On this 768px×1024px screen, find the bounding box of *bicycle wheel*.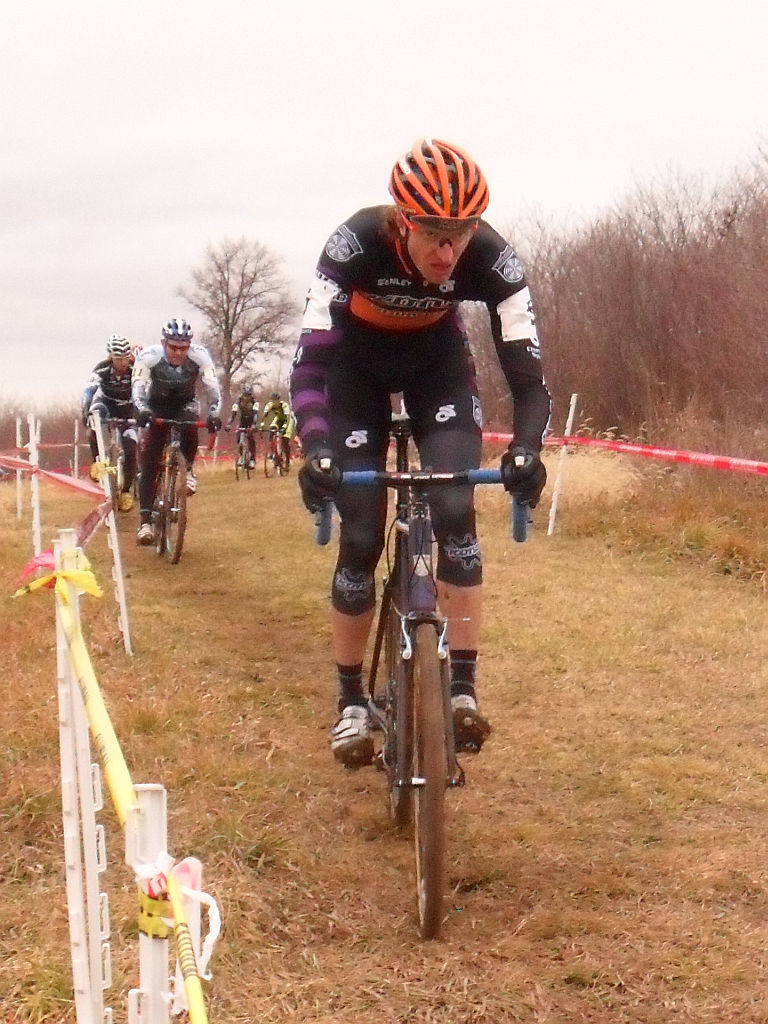
Bounding box: (left=272, top=440, right=299, bottom=477).
